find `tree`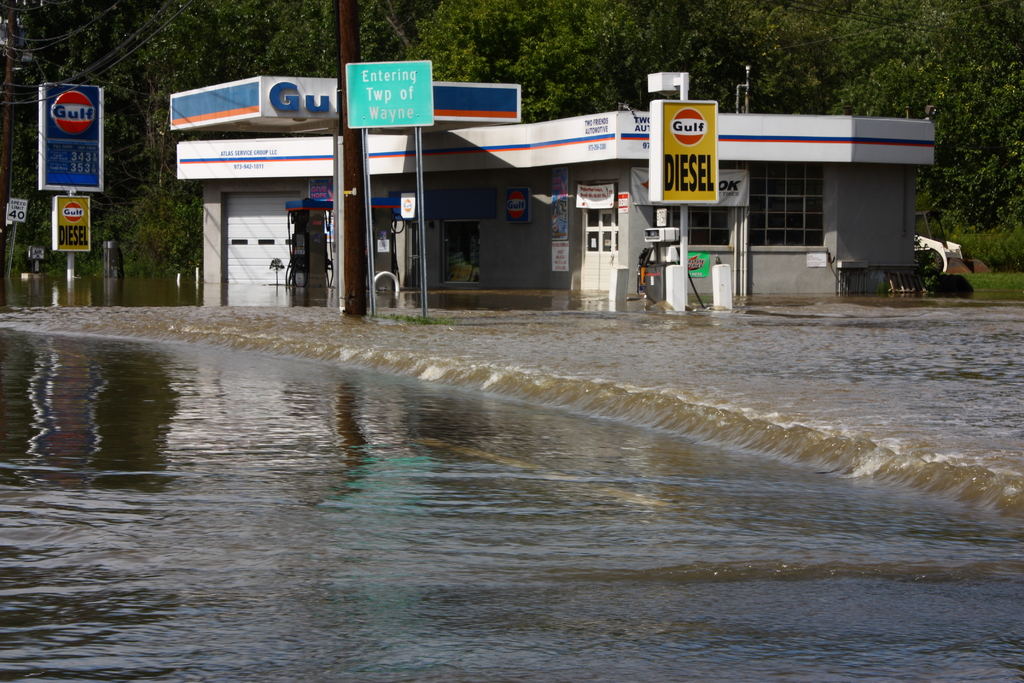
l=109, t=172, r=208, b=308
